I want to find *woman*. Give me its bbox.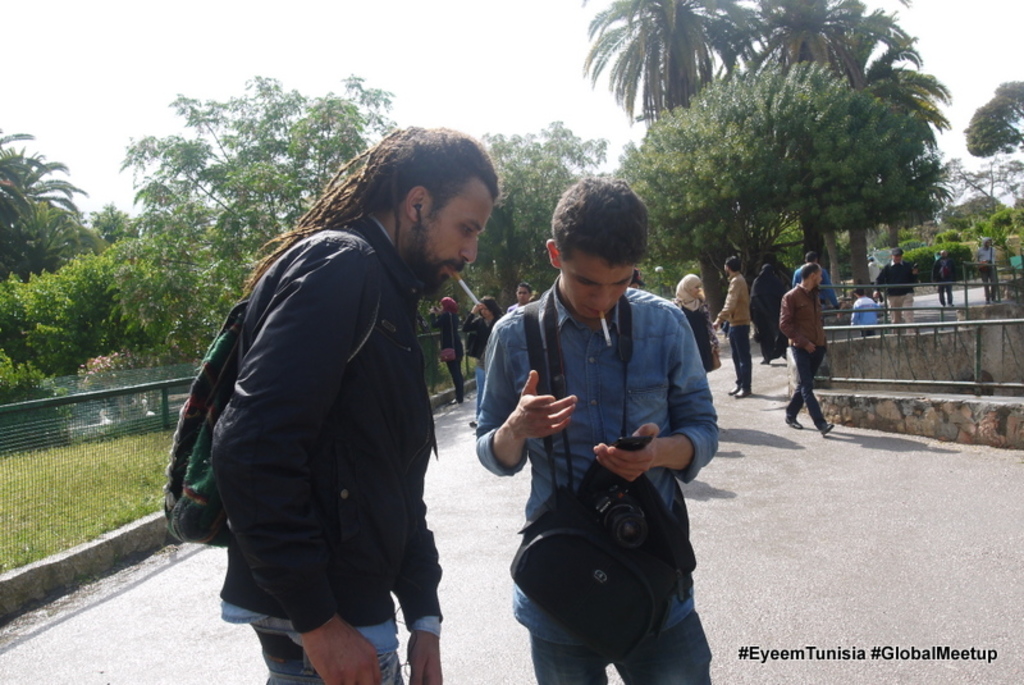
l=463, t=289, r=495, b=357.
